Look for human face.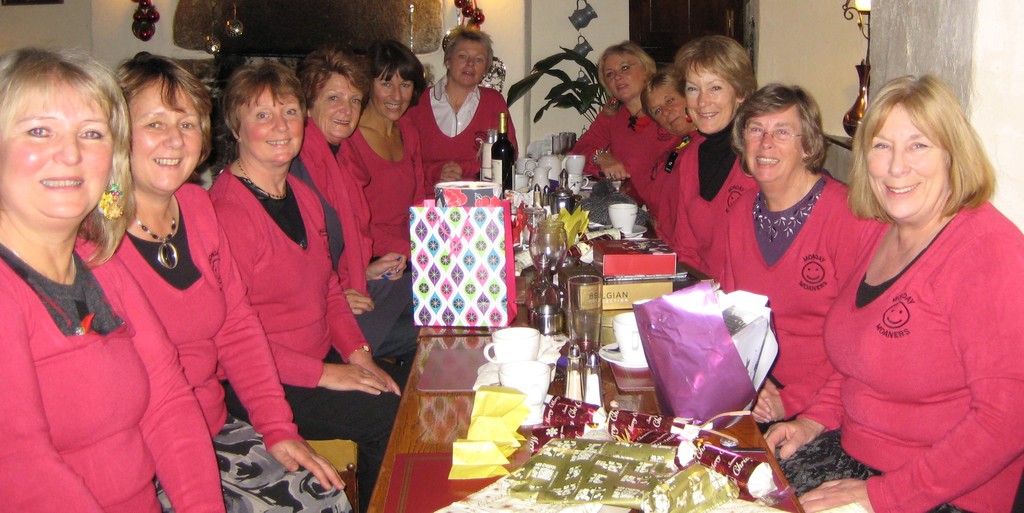
Found: [314, 75, 365, 140].
